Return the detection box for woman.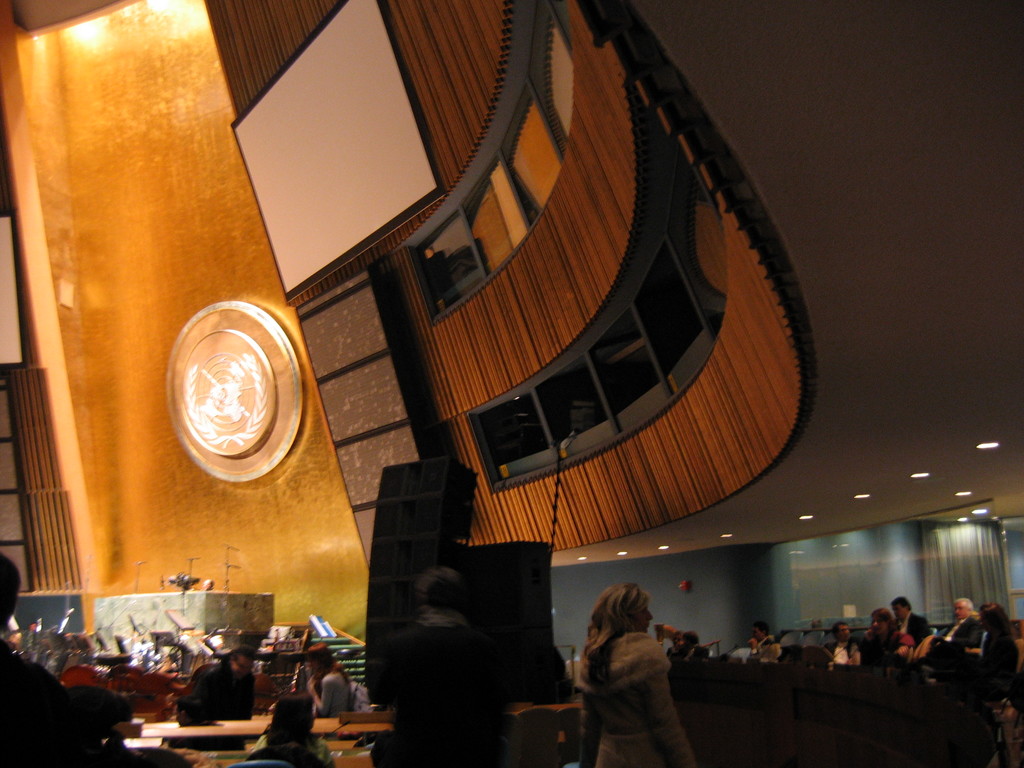
975,604,1020,714.
